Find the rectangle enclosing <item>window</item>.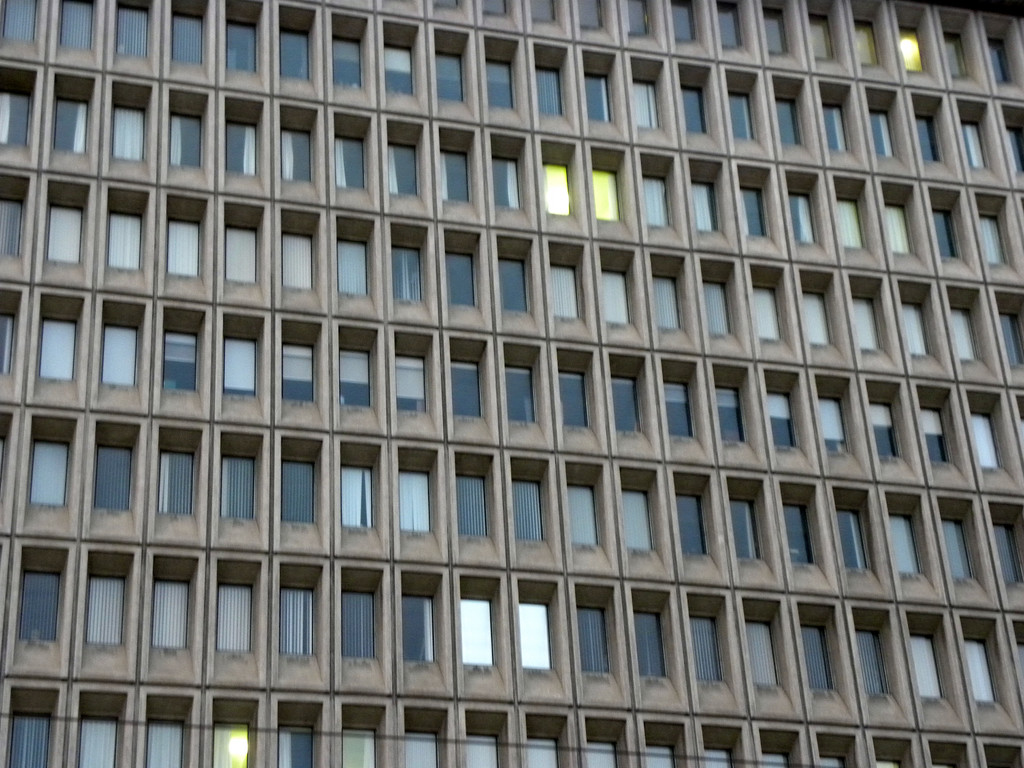
bbox(925, 183, 973, 270).
